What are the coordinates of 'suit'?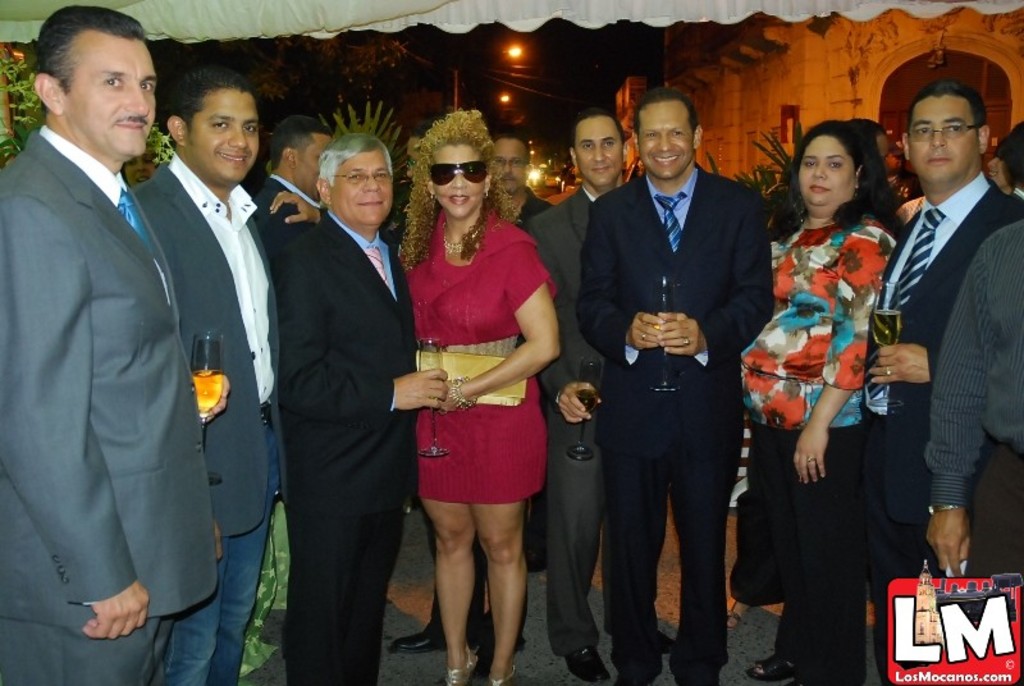
<region>5, 124, 220, 685</region>.
